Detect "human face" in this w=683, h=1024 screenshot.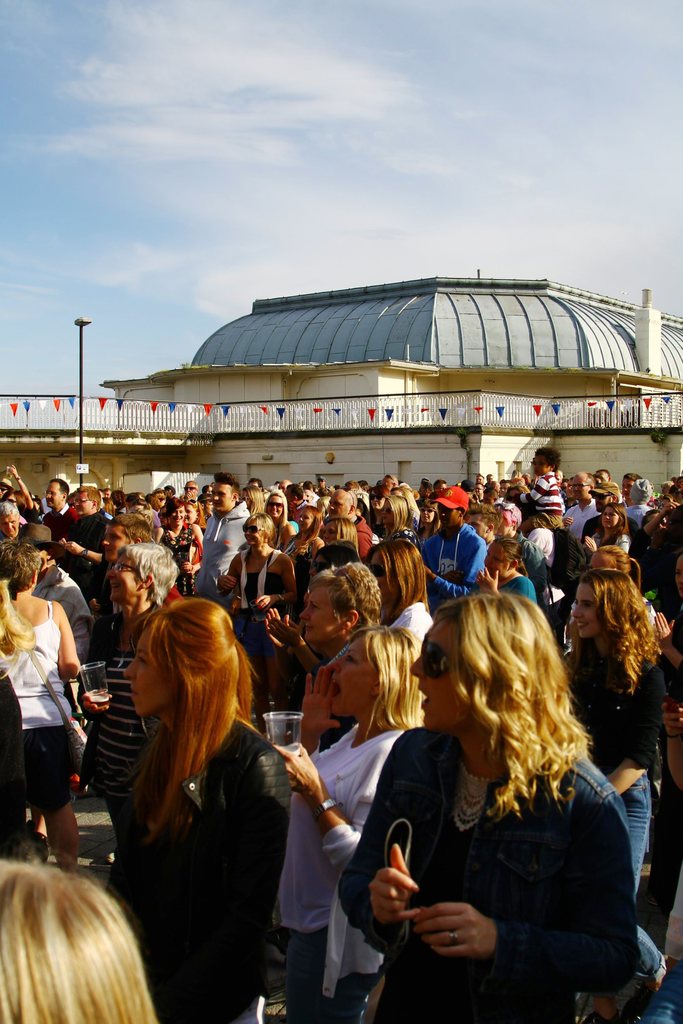
Detection: [x1=118, y1=628, x2=179, y2=719].
